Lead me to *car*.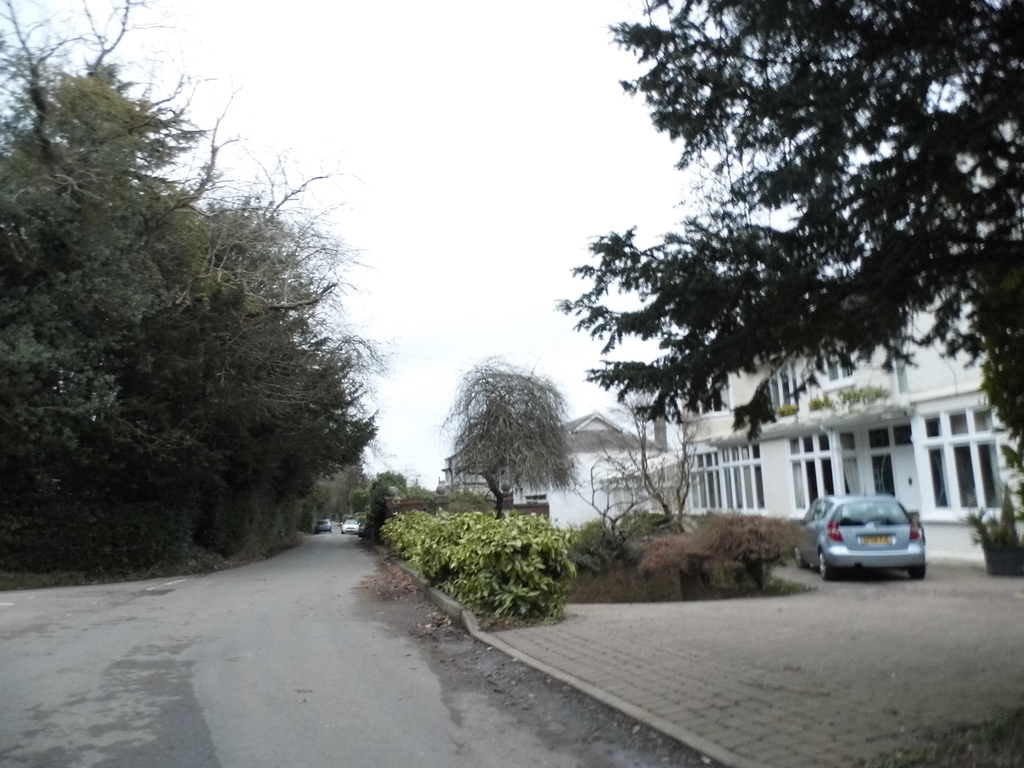
Lead to detection(311, 516, 330, 528).
